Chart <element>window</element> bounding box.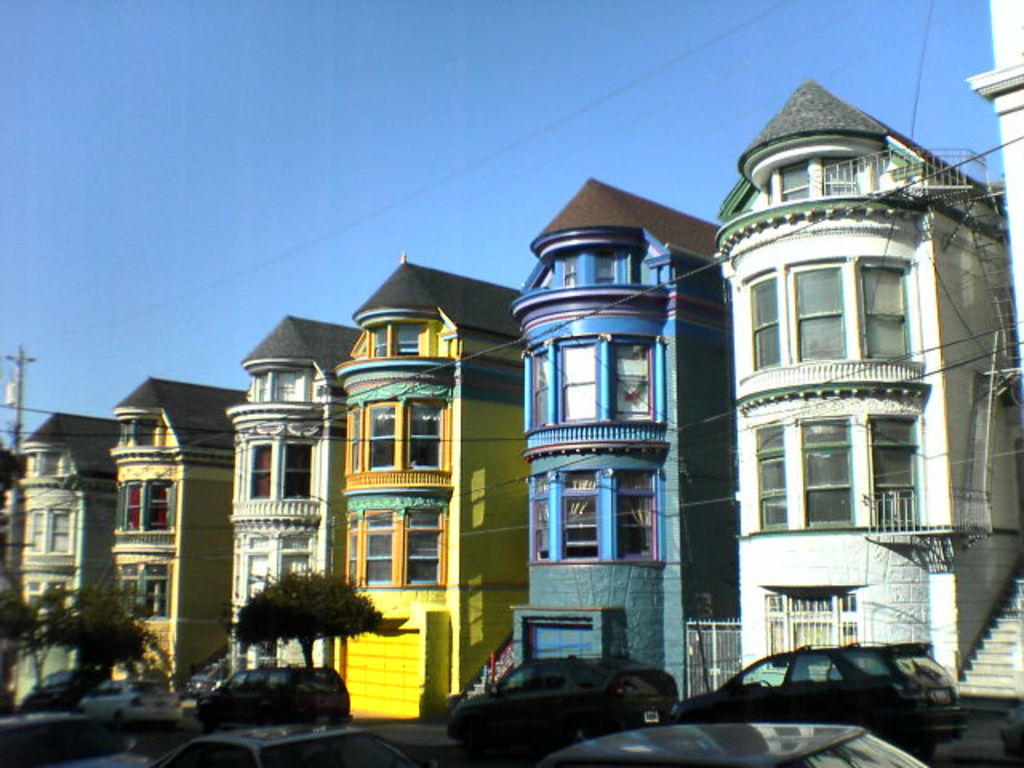
Charted: box=[618, 474, 654, 555].
